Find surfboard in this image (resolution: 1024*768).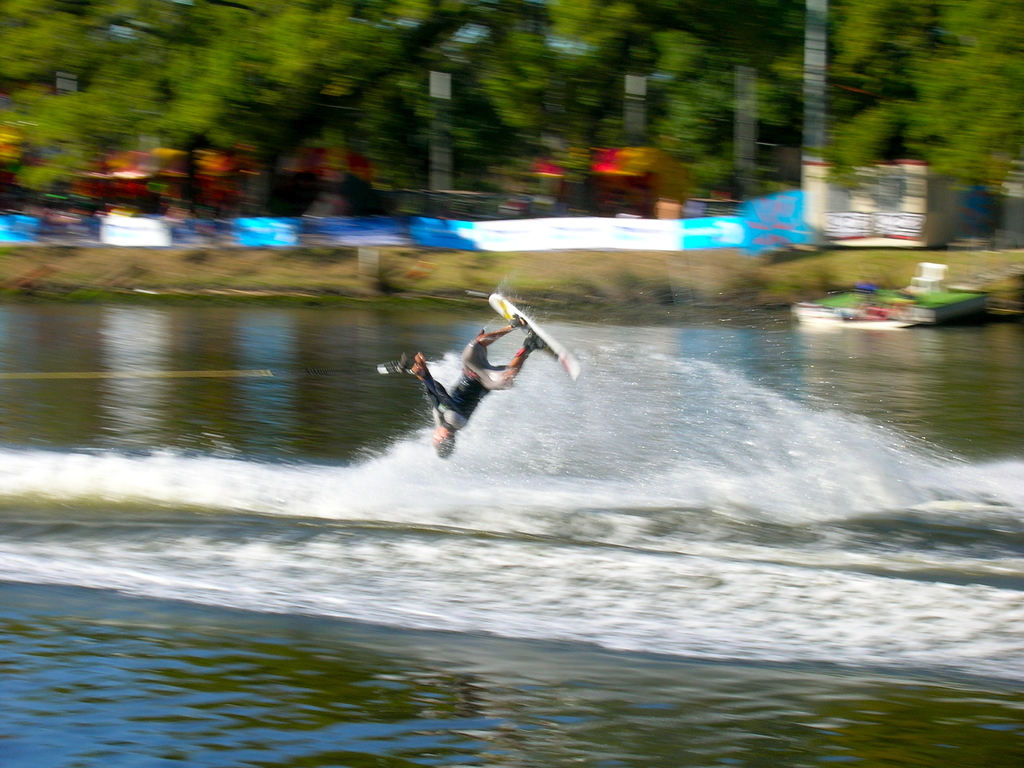
479:292:582:381.
